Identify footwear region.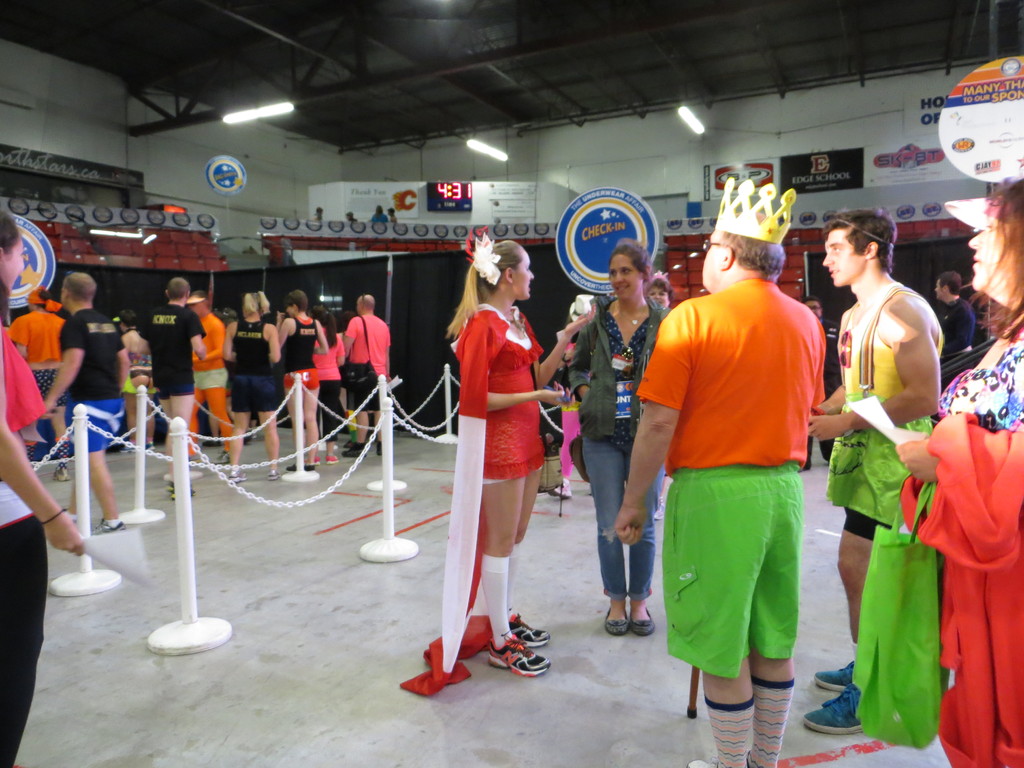
Region: {"left": 95, "top": 523, "right": 120, "bottom": 539}.
